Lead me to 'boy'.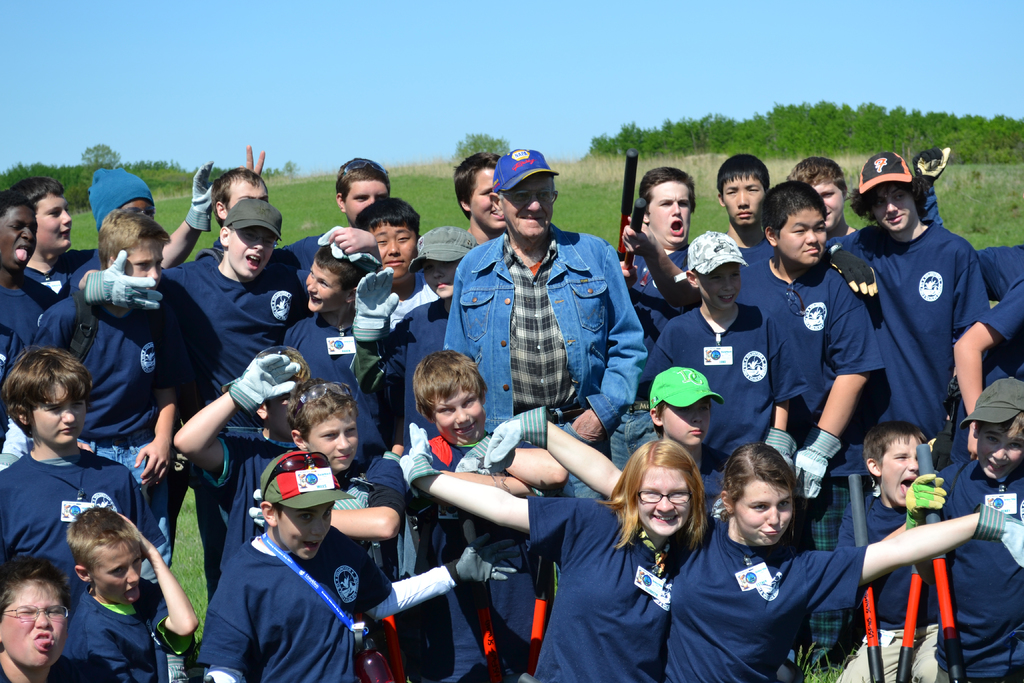
Lead to Rect(175, 344, 301, 573).
